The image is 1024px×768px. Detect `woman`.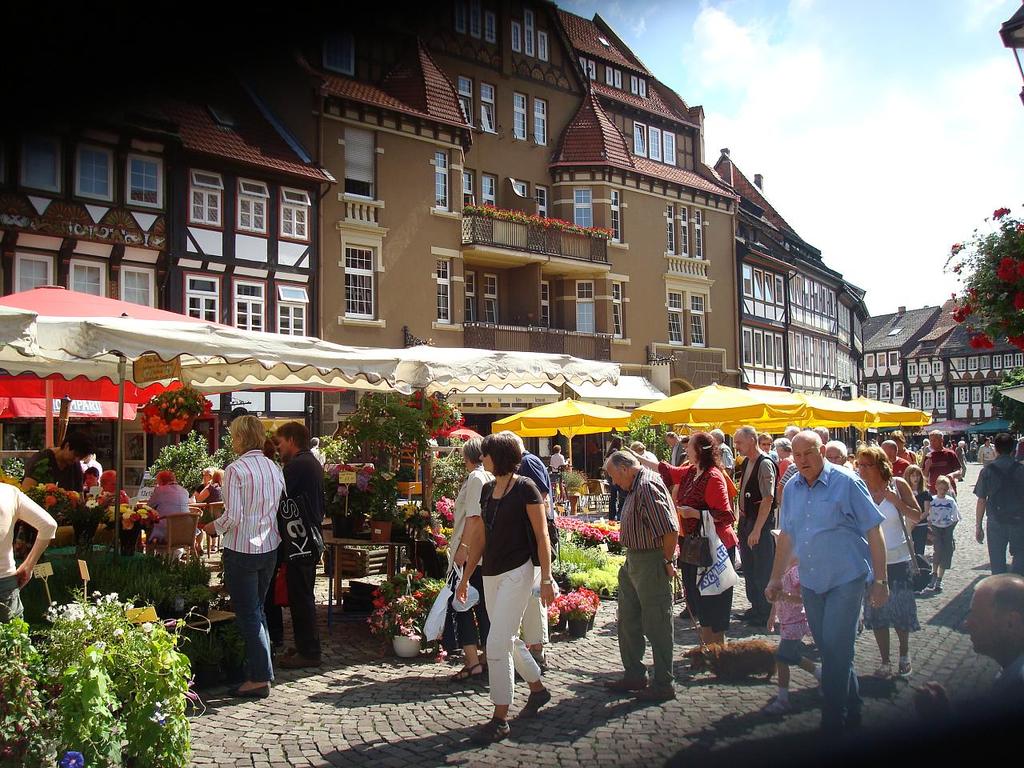
Detection: box(202, 417, 288, 701).
